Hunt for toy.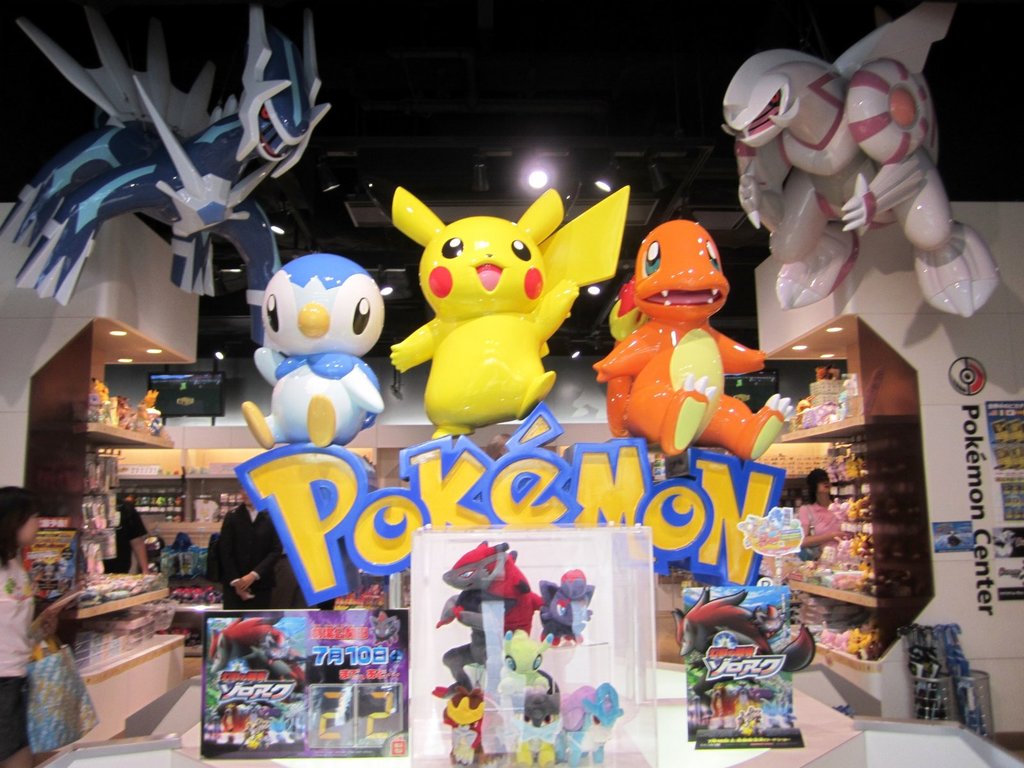
Hunted down at bbox=[589, 216, 787, 461].
